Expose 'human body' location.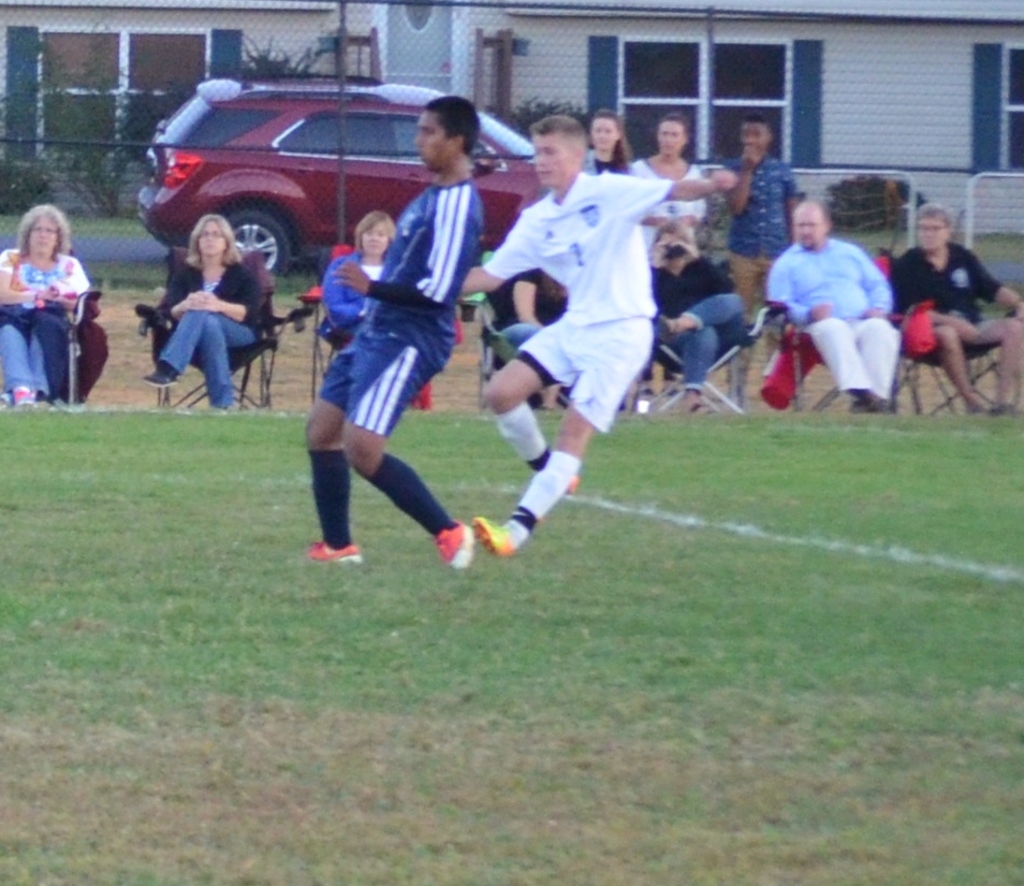
Exposed at select_region(645, 237, 754, 420).
